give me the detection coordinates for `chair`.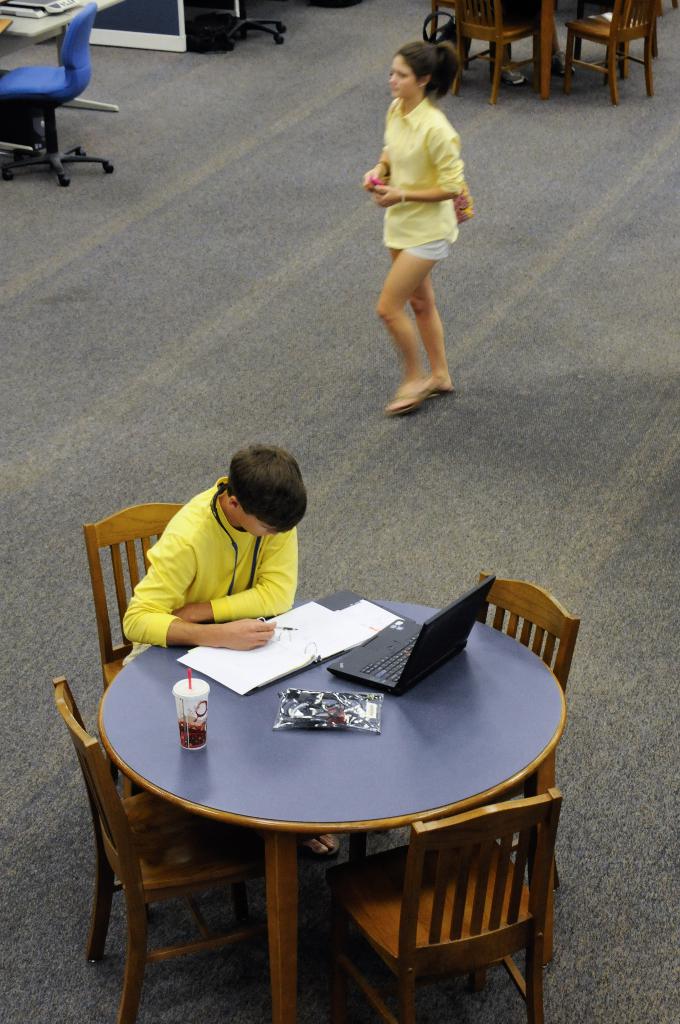
locate(572, 0, 660, 58).
